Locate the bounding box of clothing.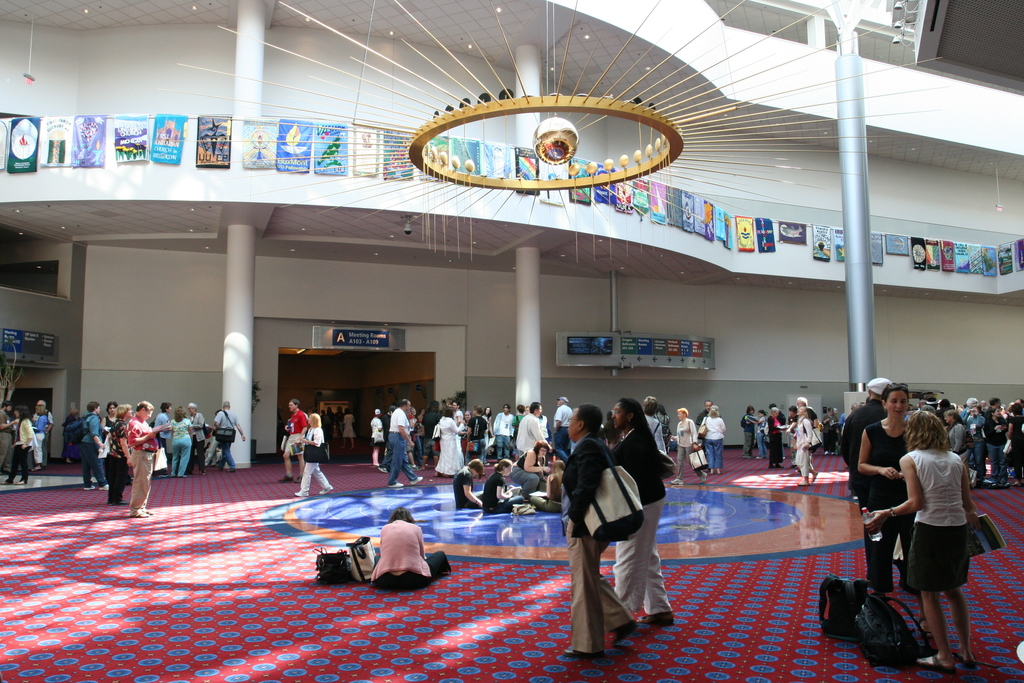
Bounding box: 1/411/15/465.
